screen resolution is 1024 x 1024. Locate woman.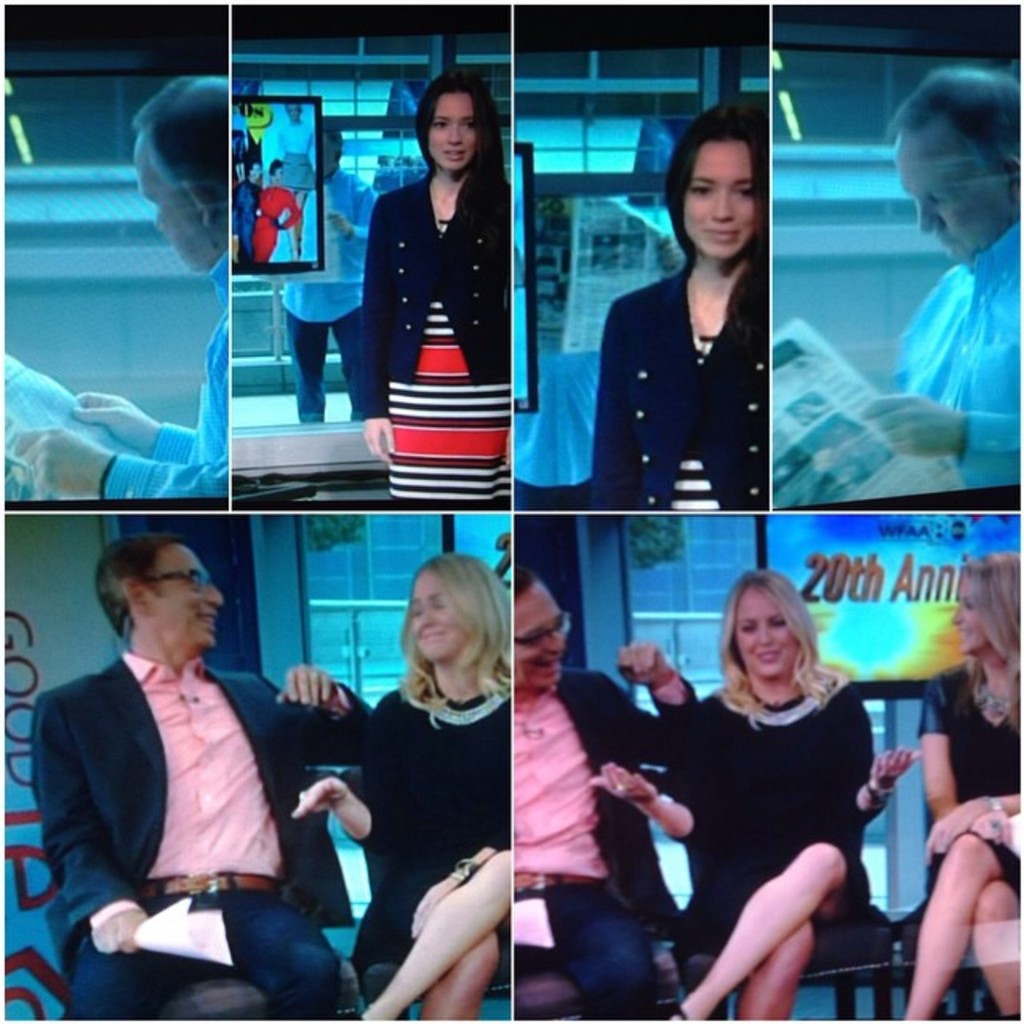
584 101 768 512.
